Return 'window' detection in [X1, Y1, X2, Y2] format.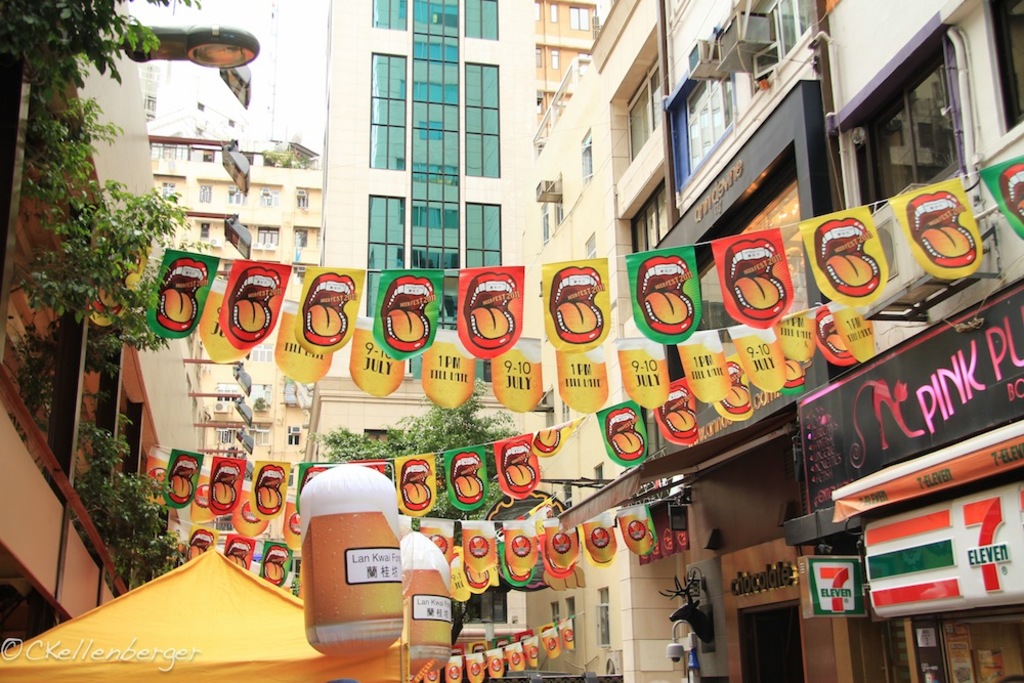
[829, 14, 961, 221].
